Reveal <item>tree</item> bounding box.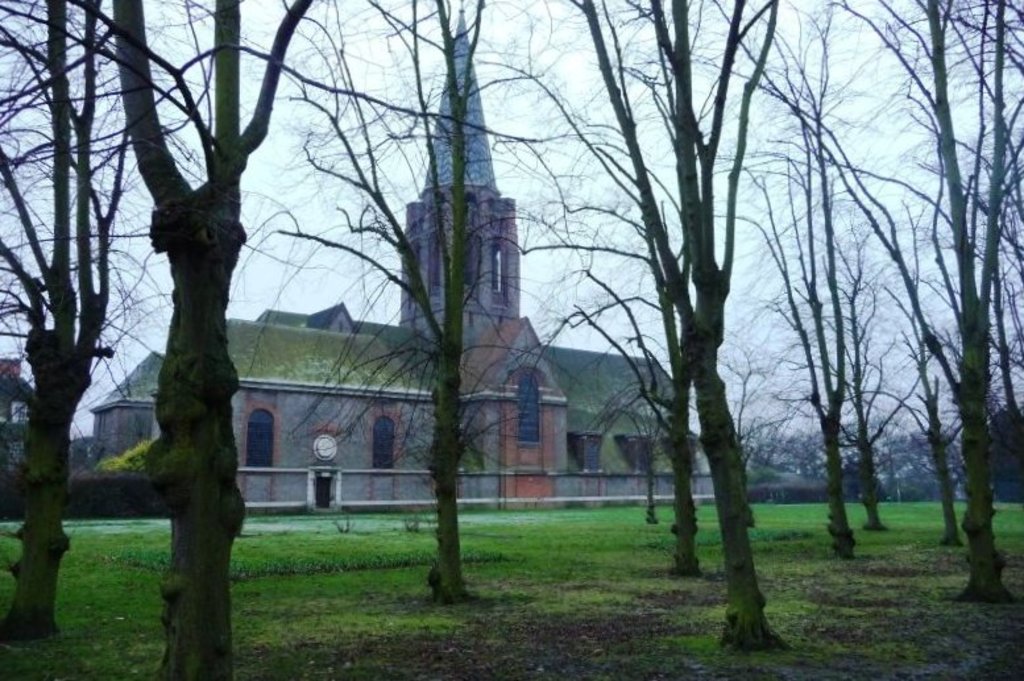
Revealed: bbox=(571, 0, 702, 581).
